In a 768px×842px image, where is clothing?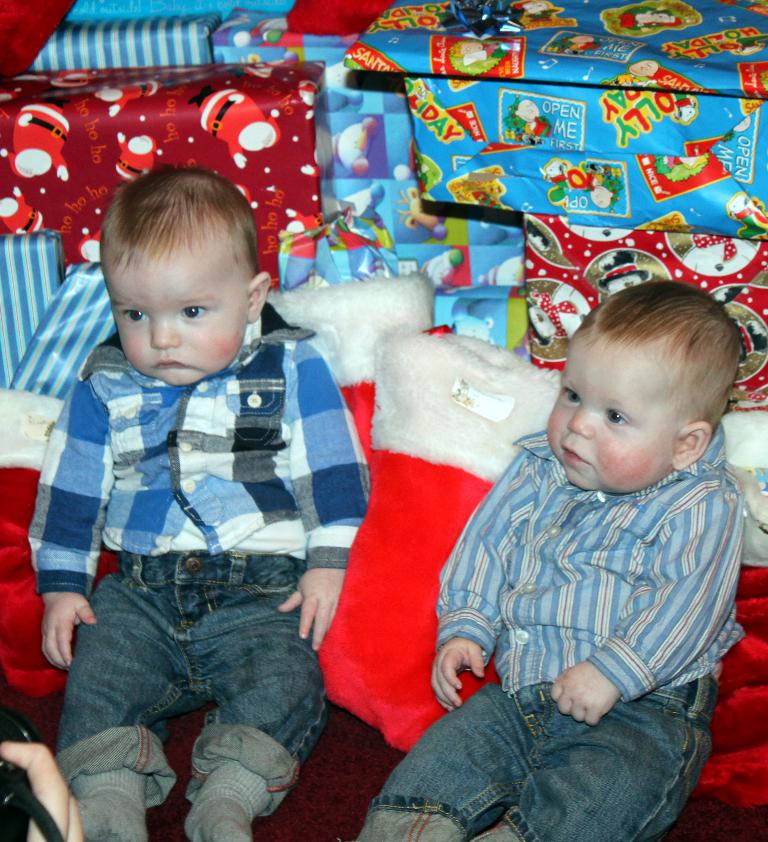
x1=354 y1=423 x2=747 y2=841.
